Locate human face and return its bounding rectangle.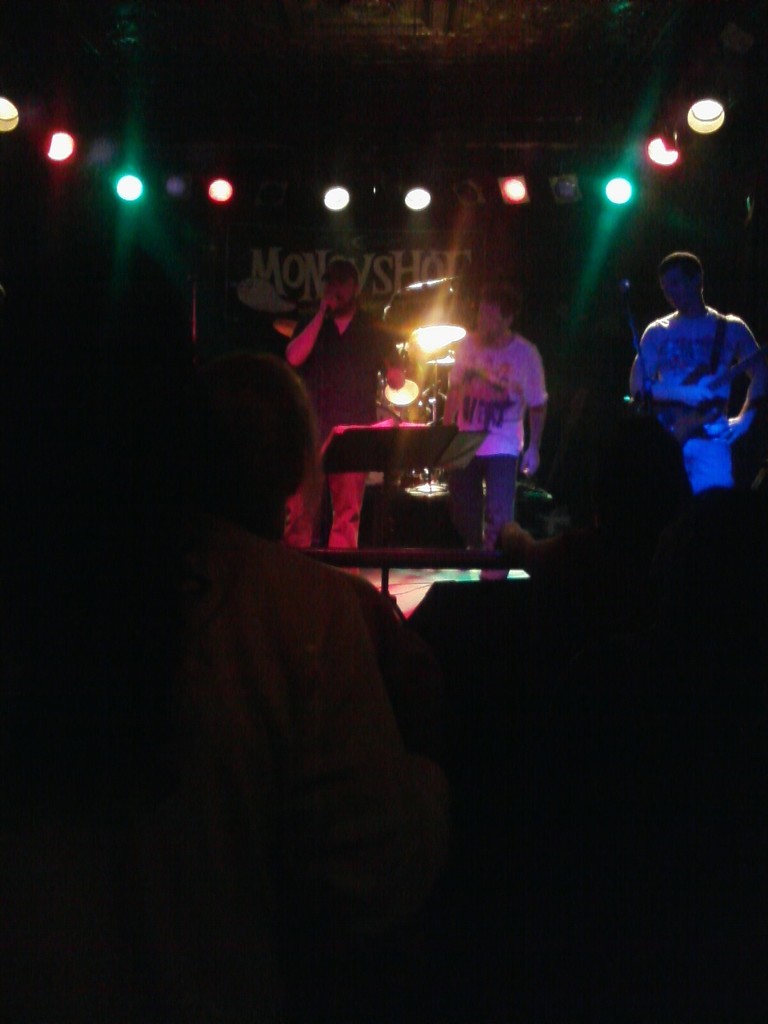
<region>322, 280, 351, 309</region>.
